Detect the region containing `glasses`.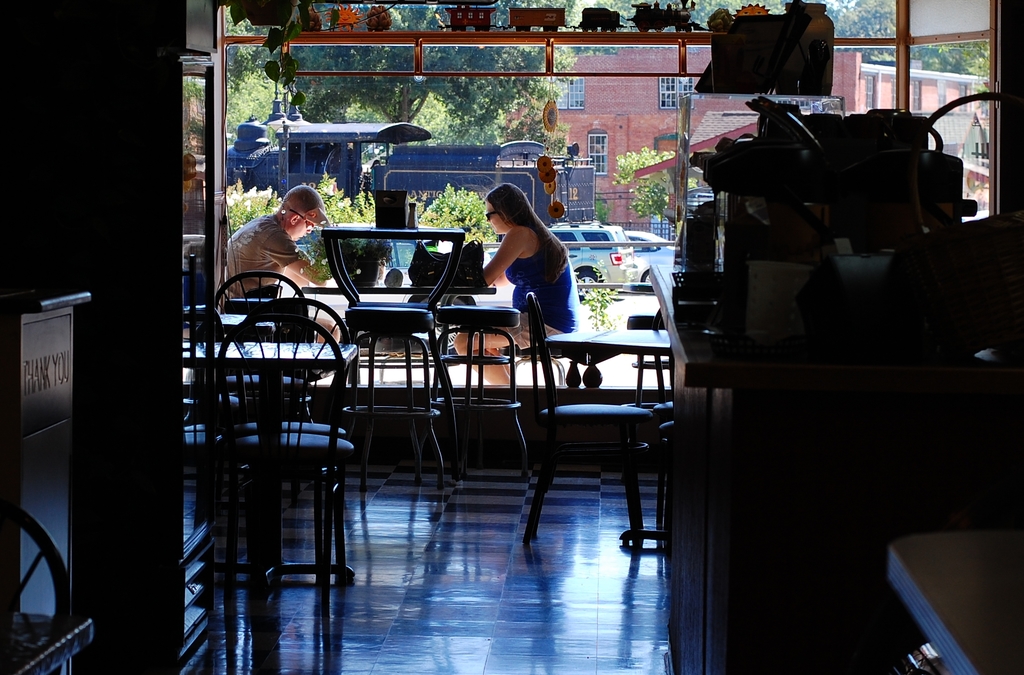
280/209/318/233.
